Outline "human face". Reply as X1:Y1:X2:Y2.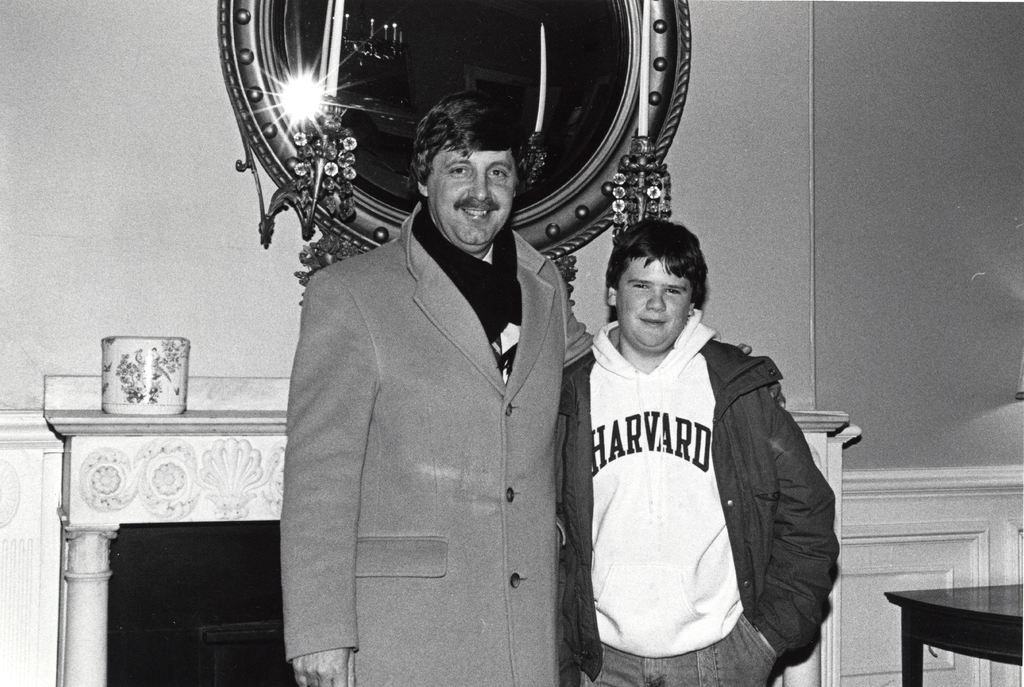
615:253:687:350.
